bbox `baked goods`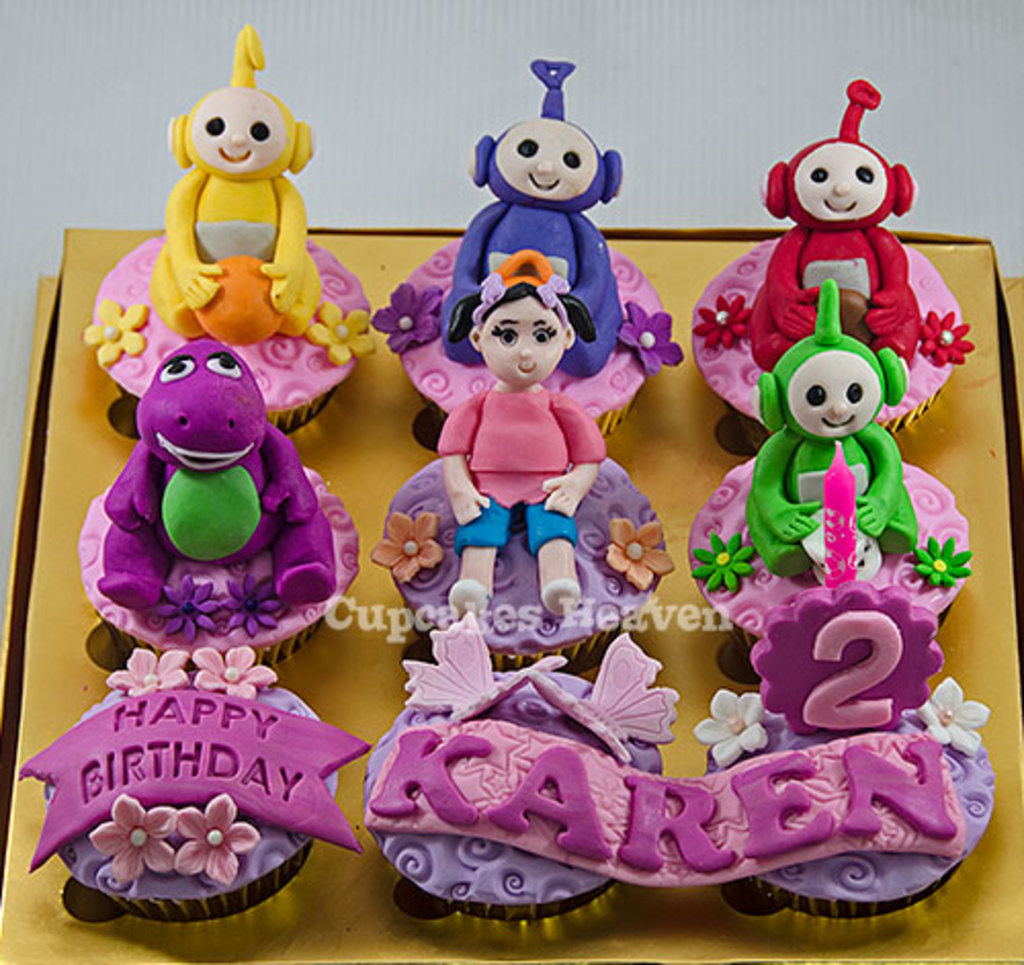
<box>707,283,975,670</box>
